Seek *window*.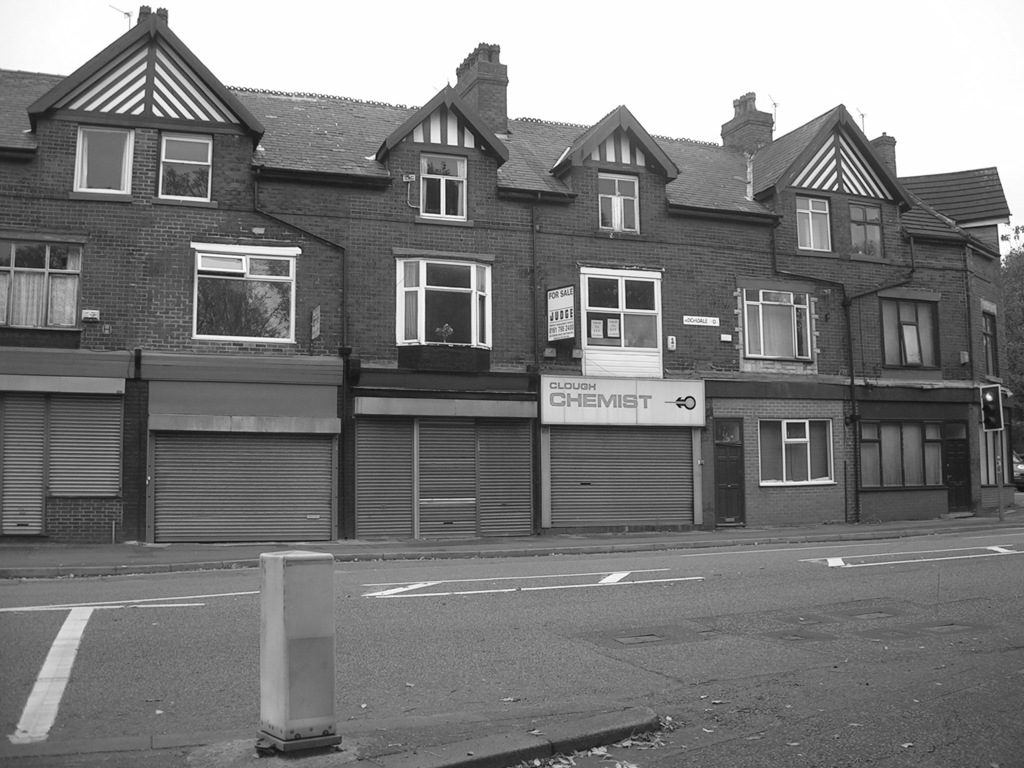
<box>575,260,670,383</box>.
